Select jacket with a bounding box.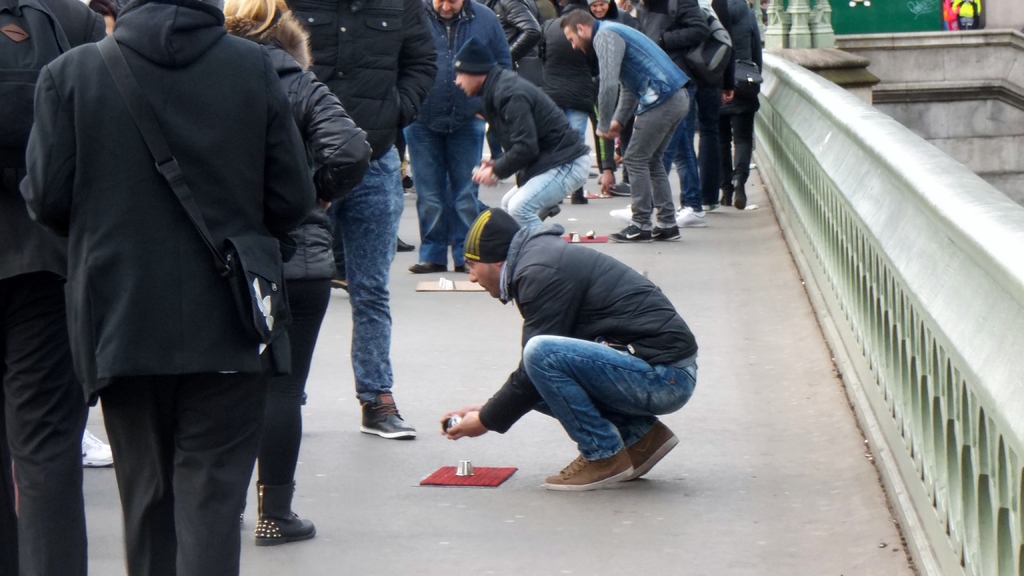
{"left": 644, "top": 0, "right": 715, "bottom": 56}.
